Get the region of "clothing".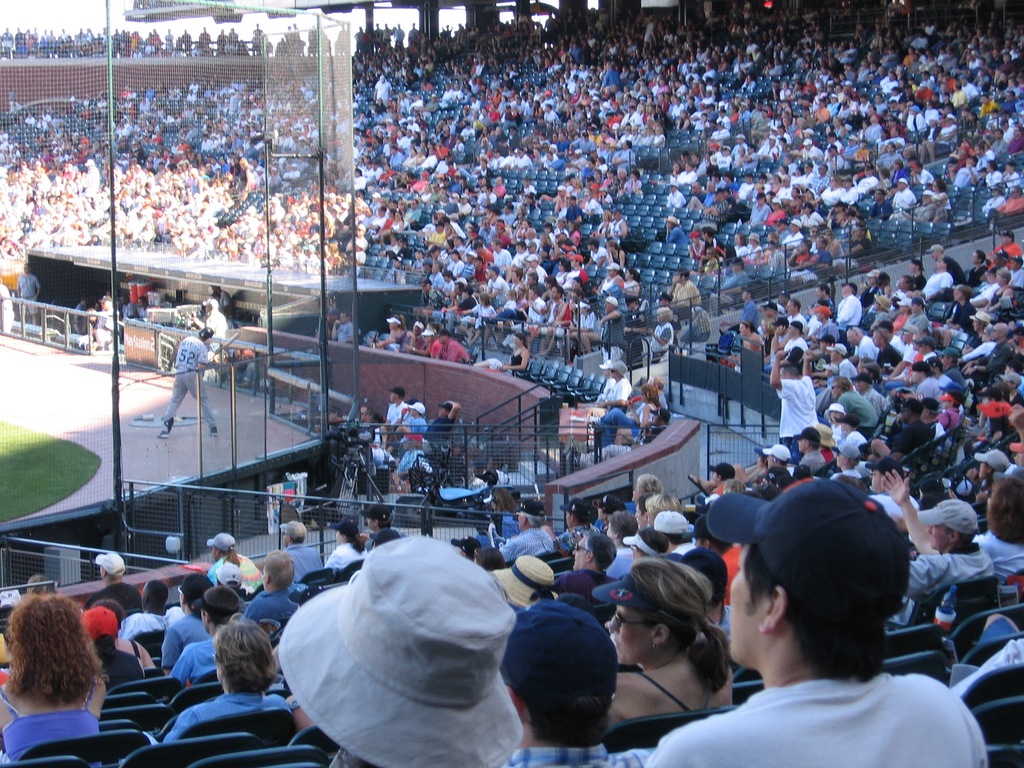
x1=908 y1=312 x2=926 y2=333.
